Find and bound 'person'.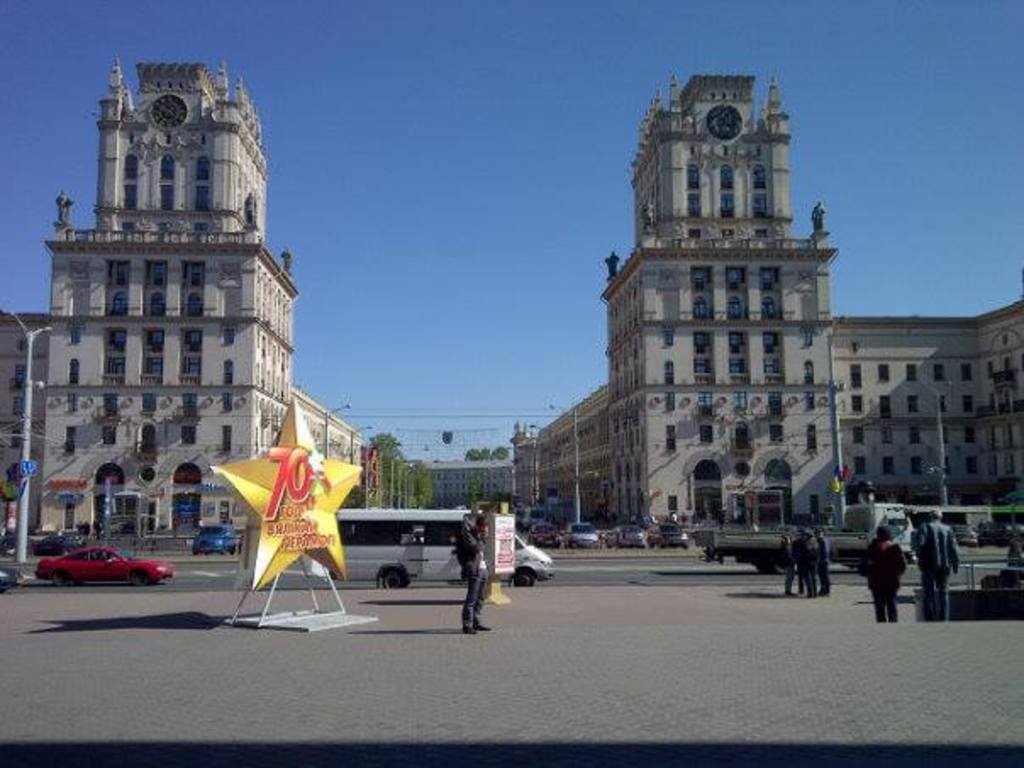
Bound: Rect(454, 517, 493, 646).
